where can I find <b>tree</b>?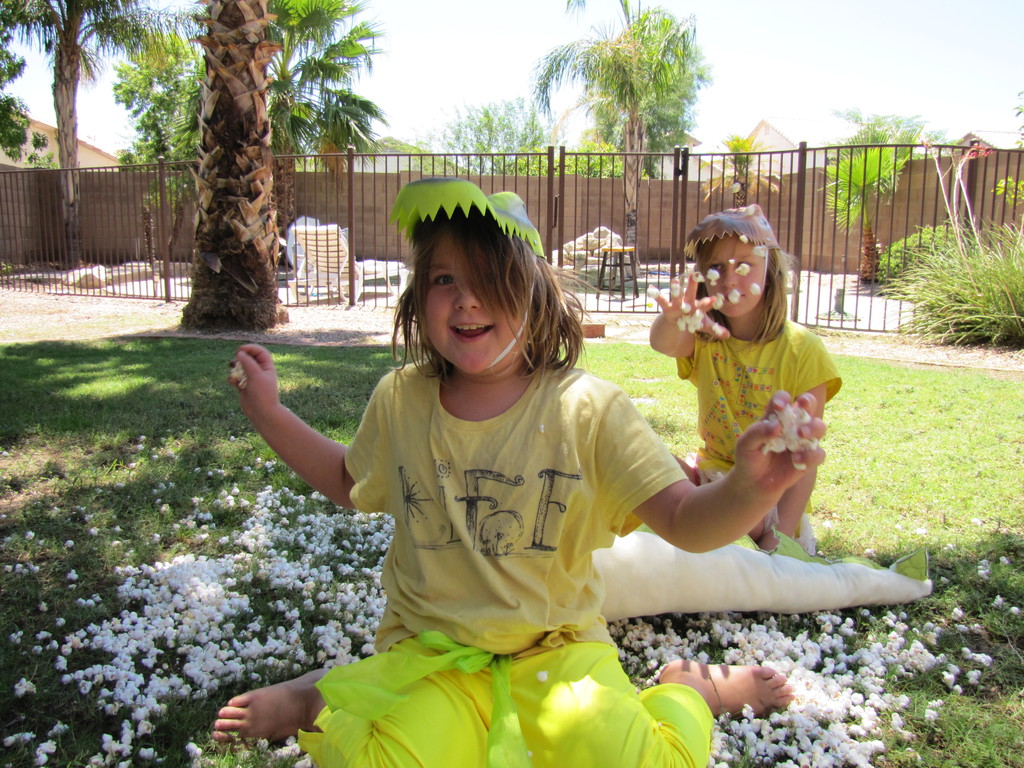
You can find it at l=833, t=106, r=962, b=159.
